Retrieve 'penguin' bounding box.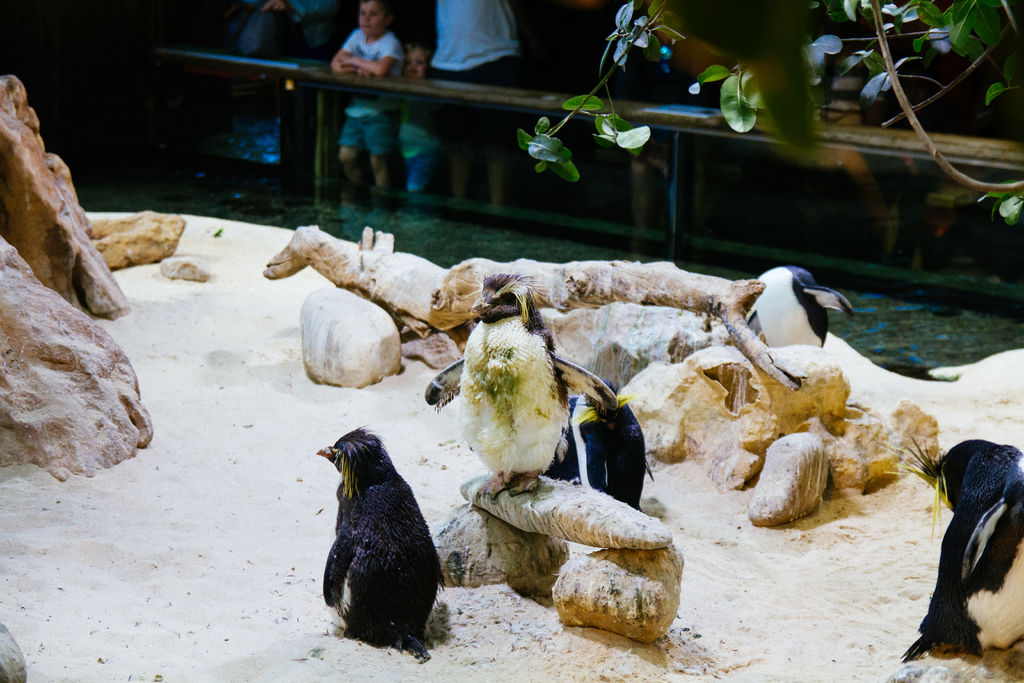
Bounding box: locate(417, 270, 616, 506).
